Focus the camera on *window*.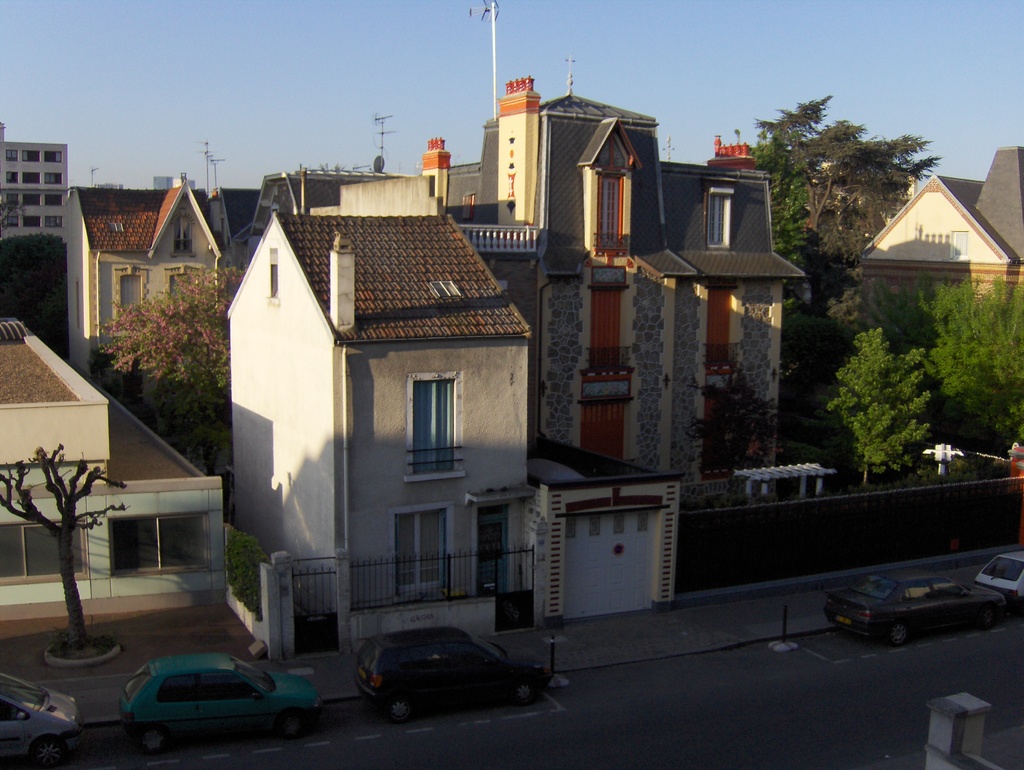
Focus region: <box>6,172,19,184</box>.
